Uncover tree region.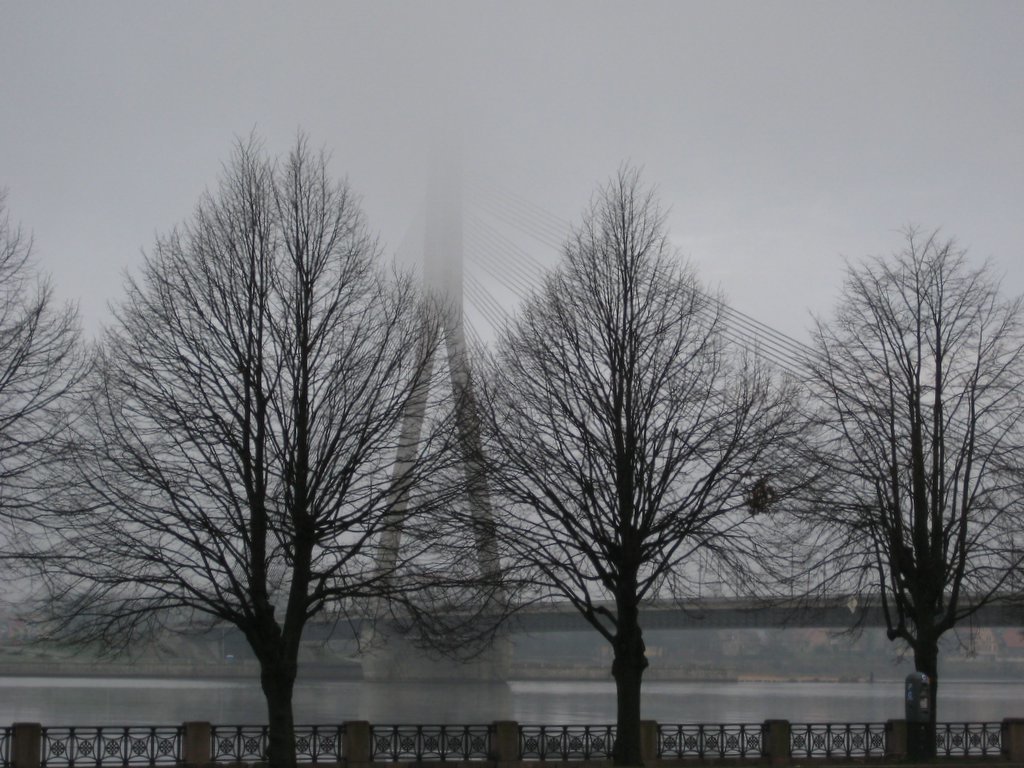
Uncovered: (x1=494, y1=125, x2=755, y2=739).
